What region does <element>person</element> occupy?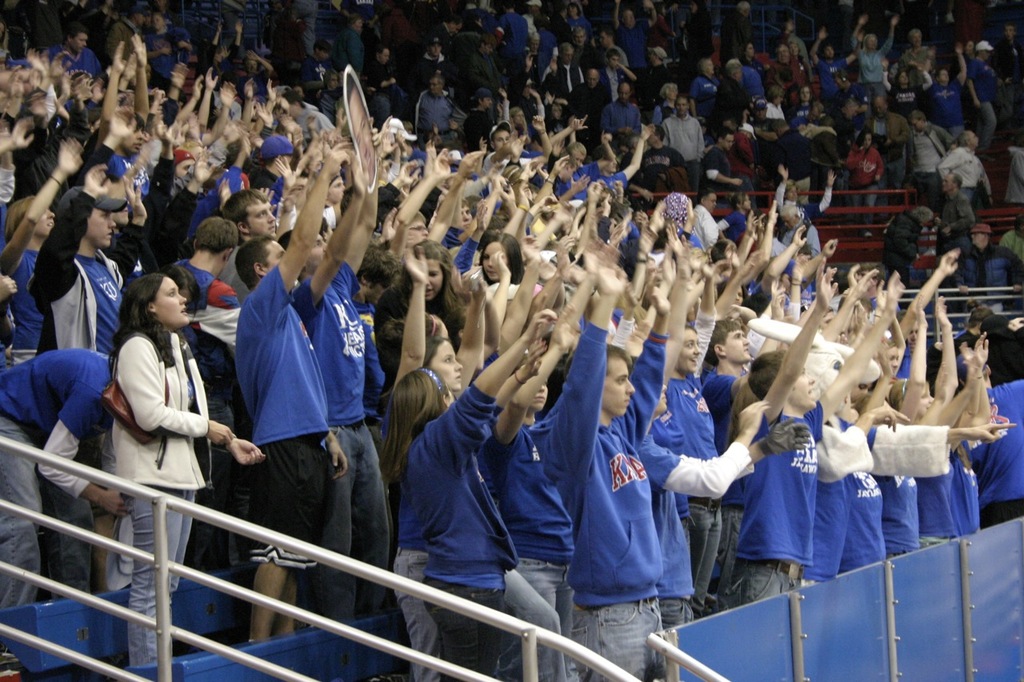
region(933, 173, 975, 287).
